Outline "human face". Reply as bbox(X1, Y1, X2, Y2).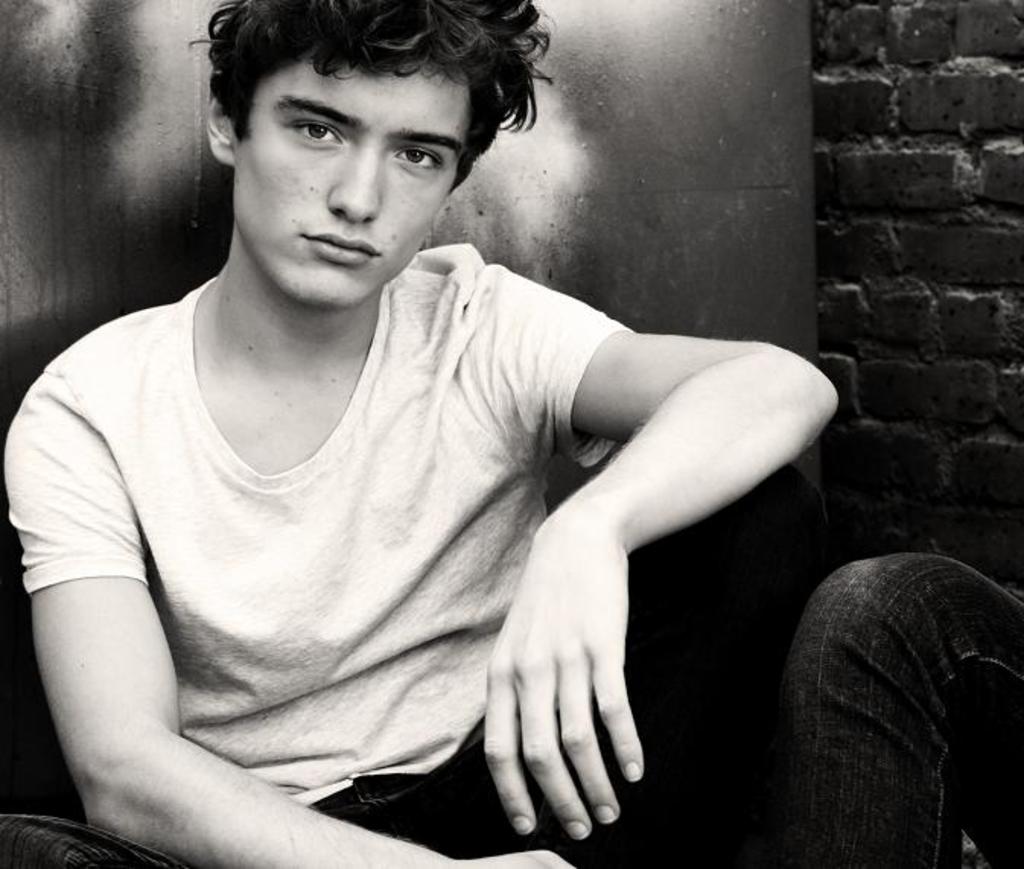
bbox(236, 58, 466, 303).
